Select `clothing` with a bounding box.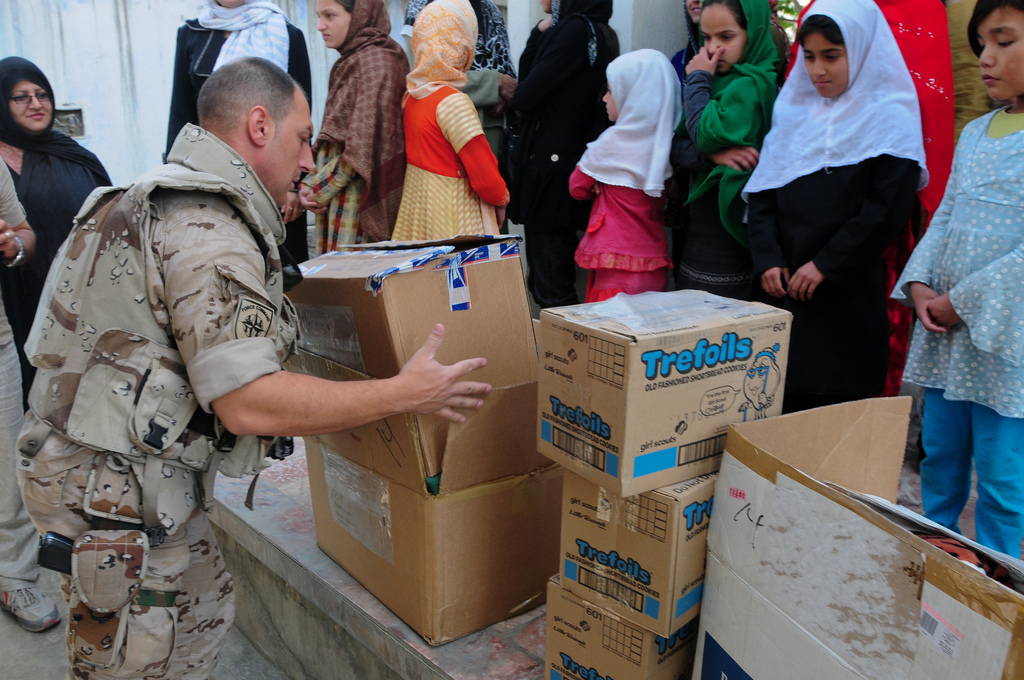
detection(735, 0, 949, 410).
